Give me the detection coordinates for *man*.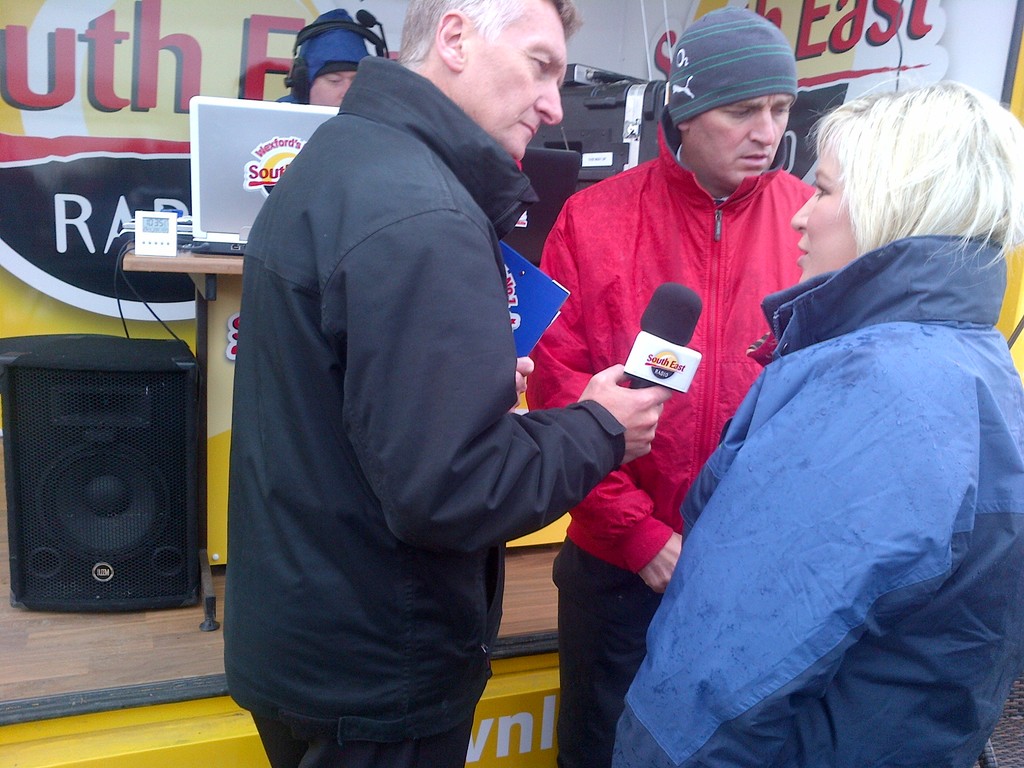
(left=228, top=0, right=666, bottom=767).
